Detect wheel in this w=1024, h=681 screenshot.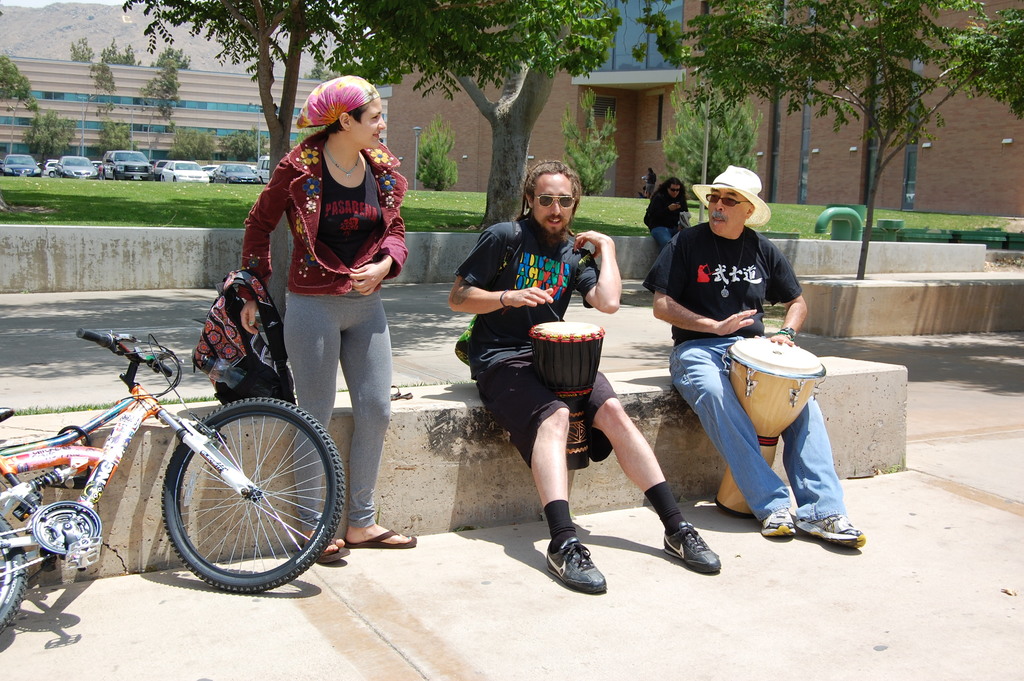
Detection: (left=227, top=180, right=228, bottom=181).
